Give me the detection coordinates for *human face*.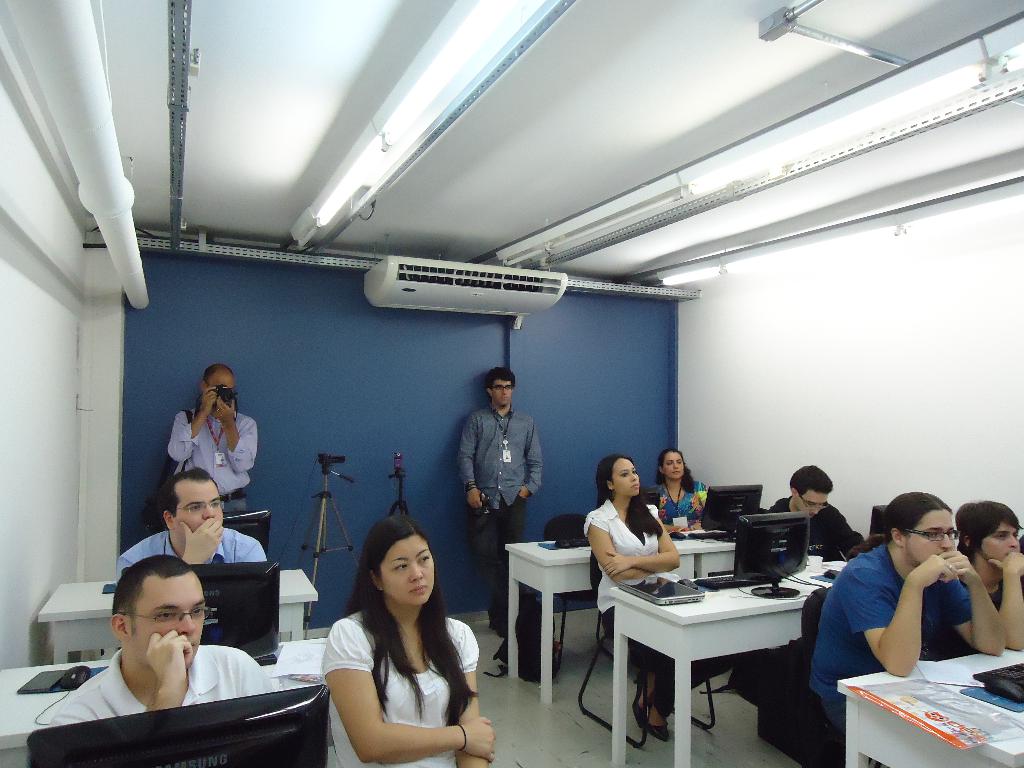
[380,538,438,609].
